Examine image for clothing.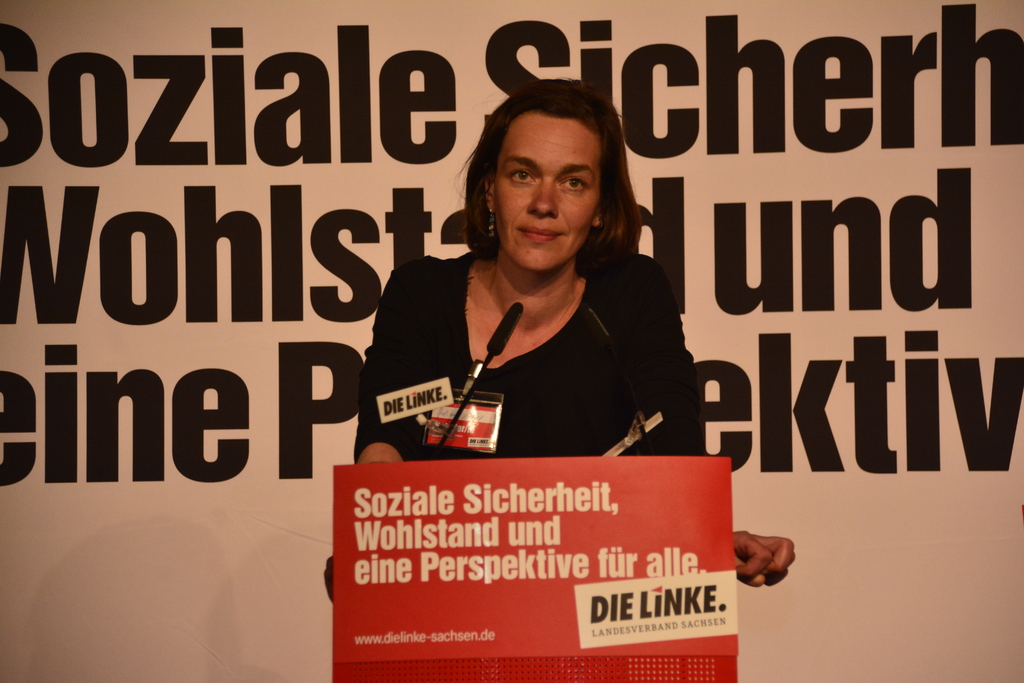
Examination result: 319 247 723 602.
